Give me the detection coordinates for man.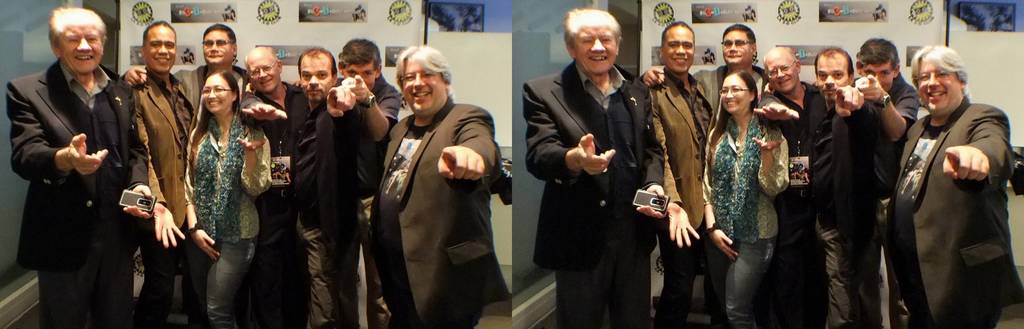
locate(648, 22, 714, 328).
